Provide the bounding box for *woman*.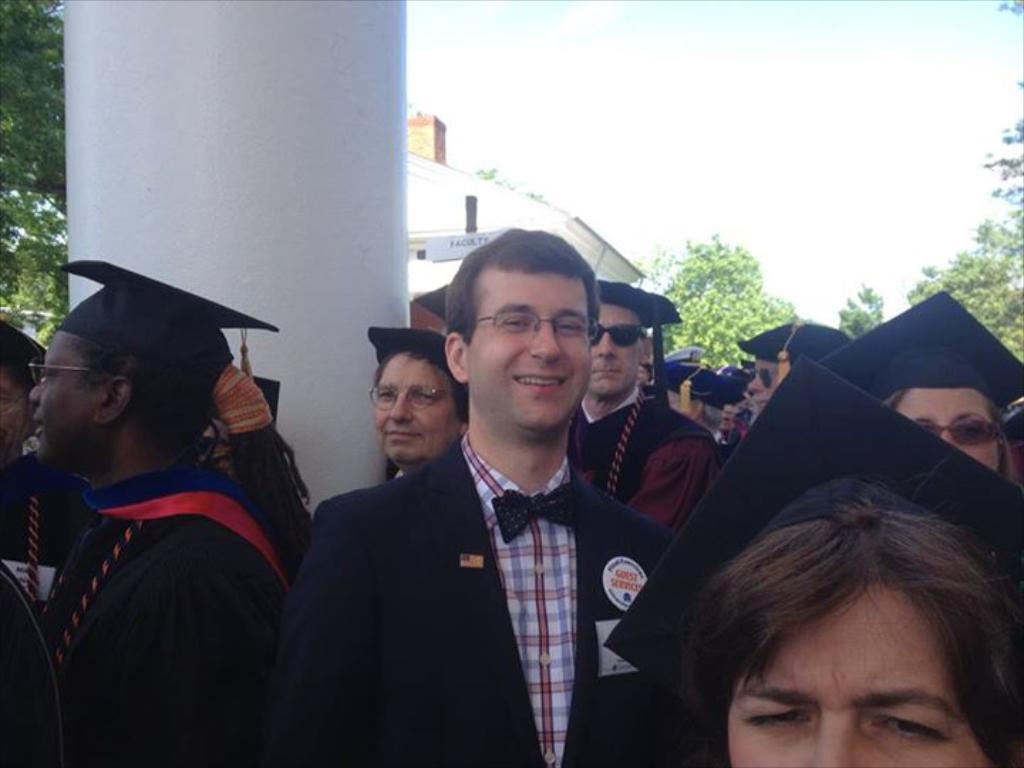
box=[23, 270, 314, 767].
